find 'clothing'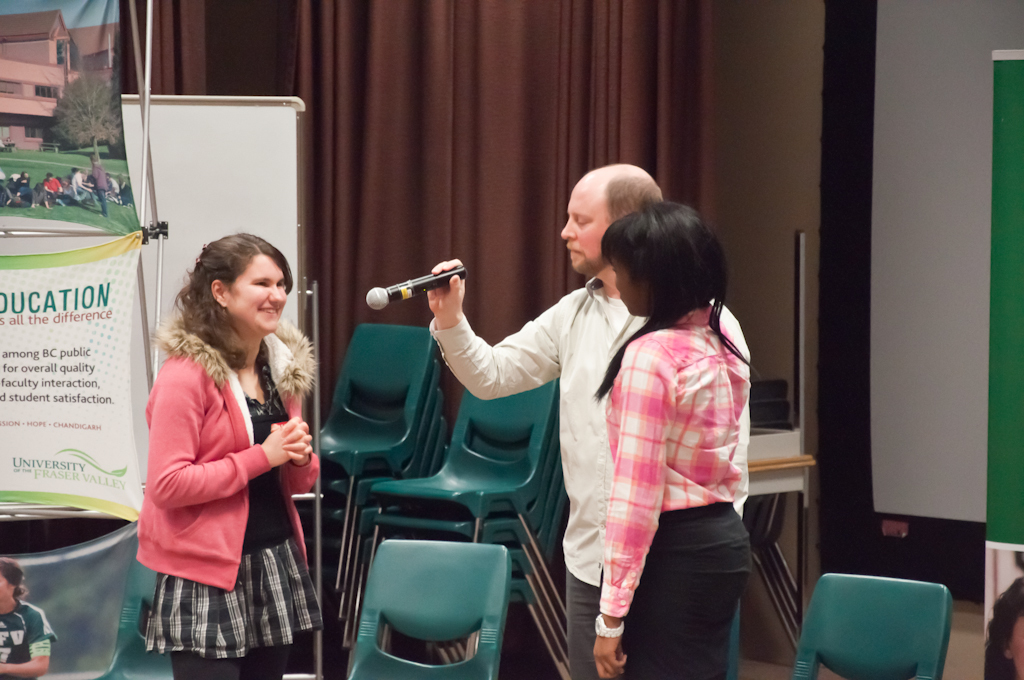
crop(31, 175, 62, 210)
